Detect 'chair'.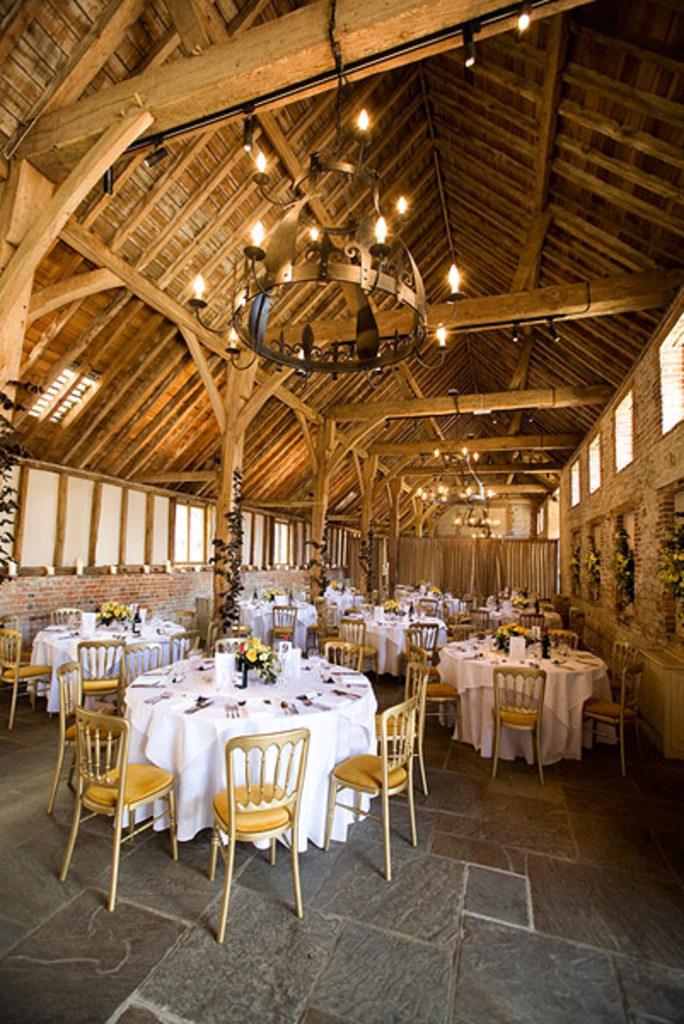
Detected at rect(520, 611, 548, 635).
